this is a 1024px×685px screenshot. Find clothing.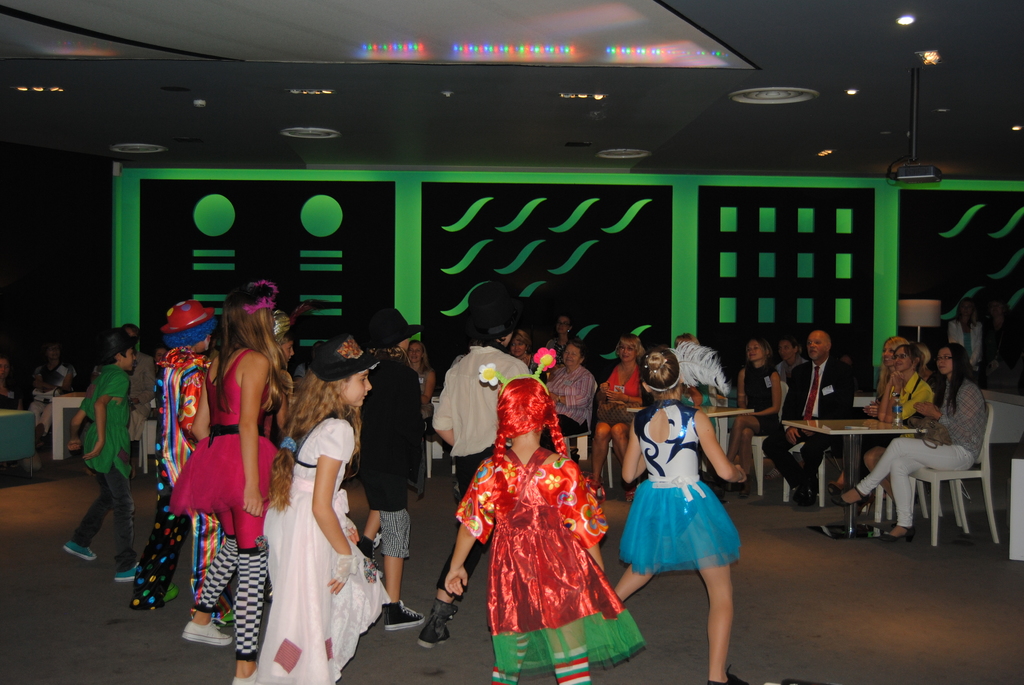
Bounding box: x1=693 y1=372 x2=731 y2=442.
